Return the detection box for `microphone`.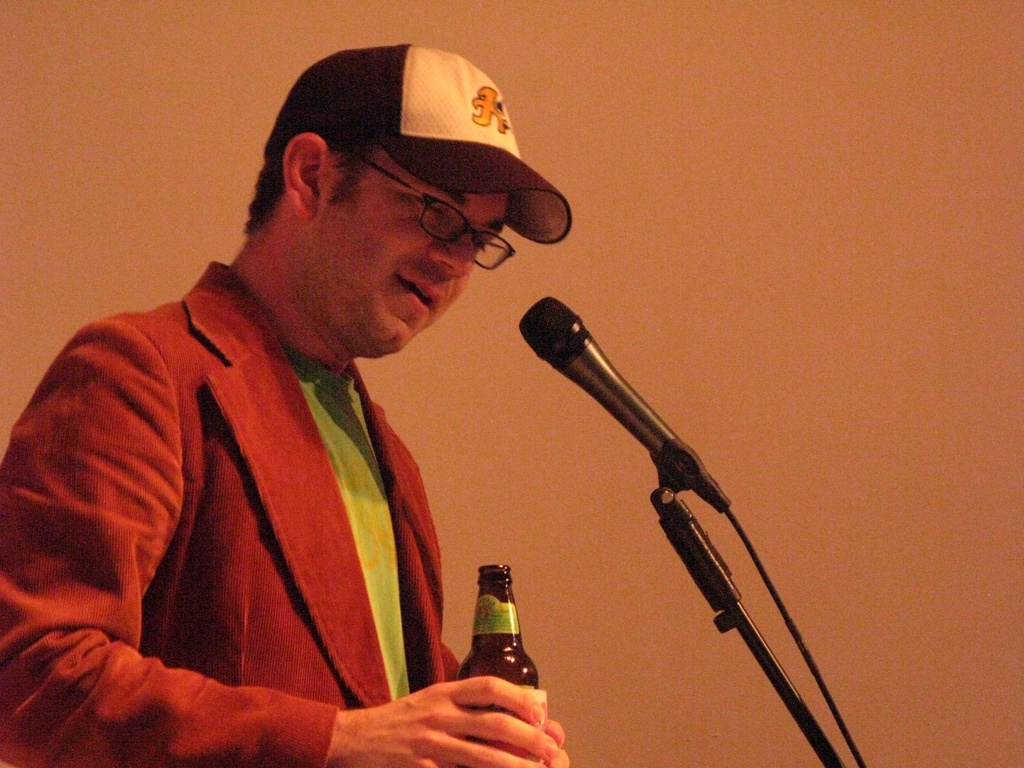
BBox(499, 296, 695, 504).
